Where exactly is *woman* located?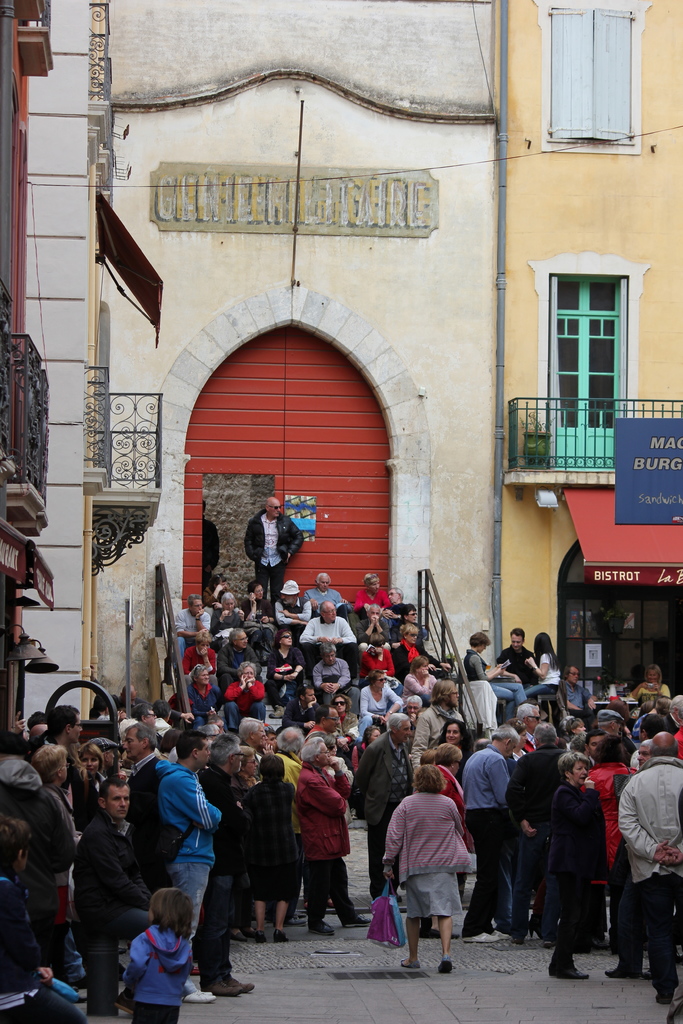
Its bounding box is [360, 669, 406, 725].
